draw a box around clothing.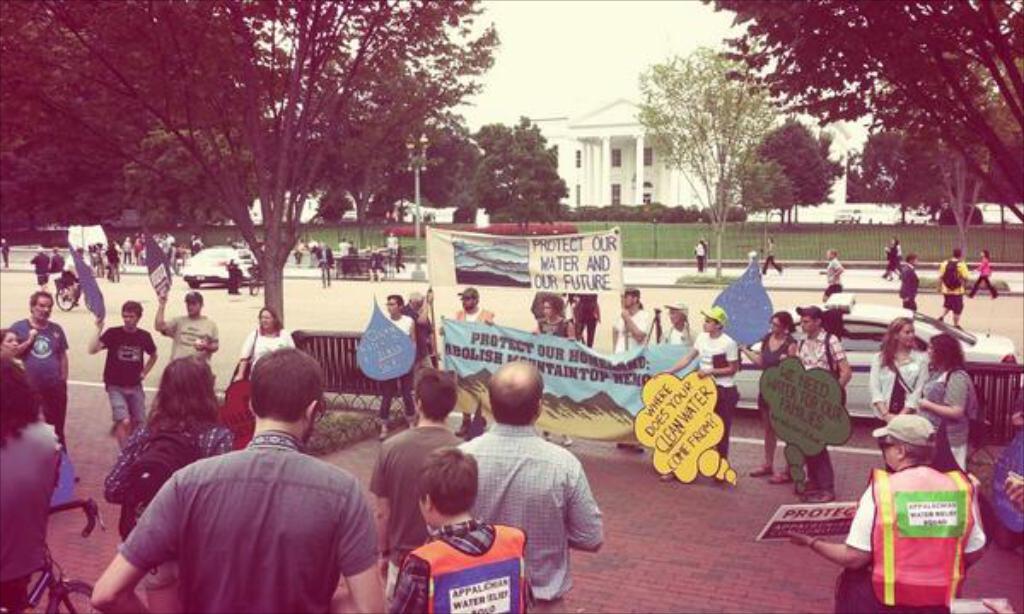
{"x1": 449, "y1": 423, "x2": 608, "y2": 612}.
